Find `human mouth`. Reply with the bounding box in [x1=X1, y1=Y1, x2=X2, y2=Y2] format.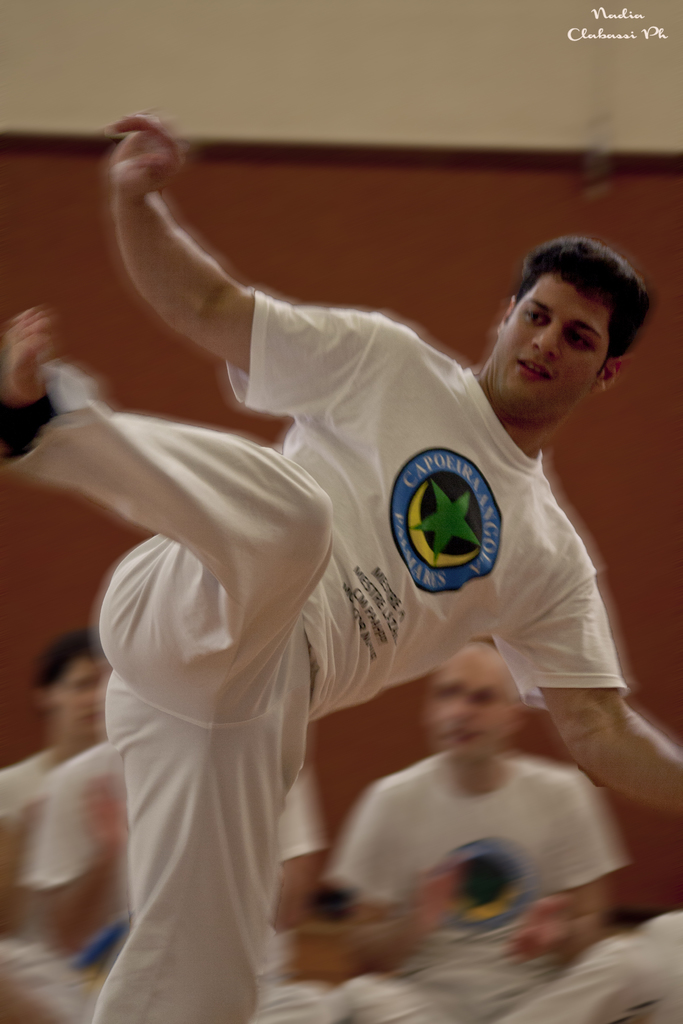
[x1=436, y1=734, x2=485, y2=750].
